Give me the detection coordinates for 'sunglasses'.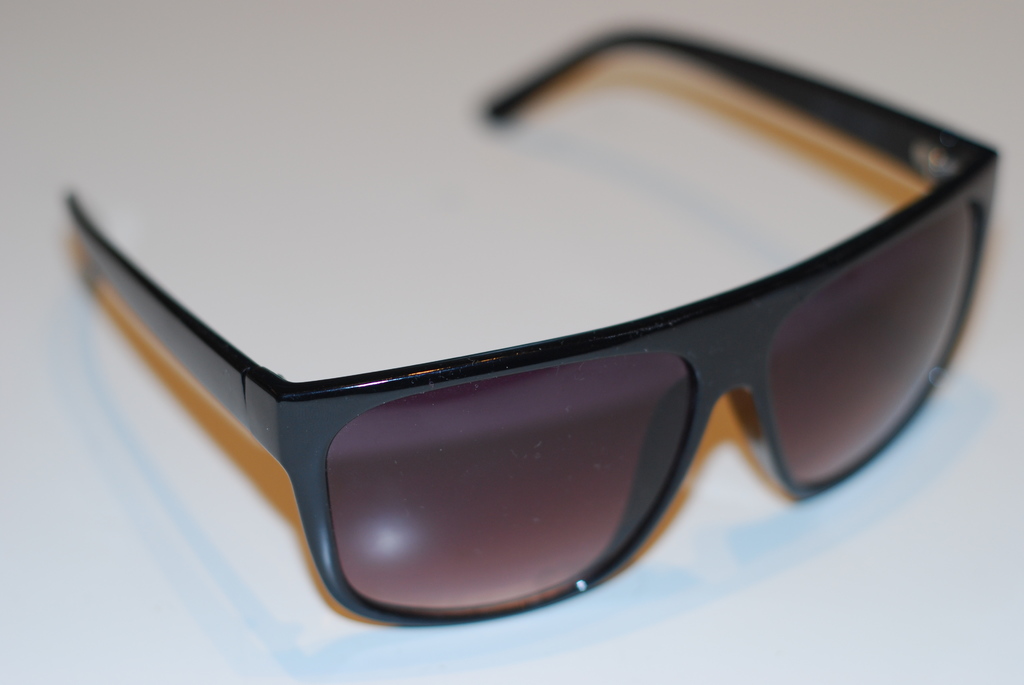
{"left": 73, "top": 26, "right": 1002, "bottom": 628}.
